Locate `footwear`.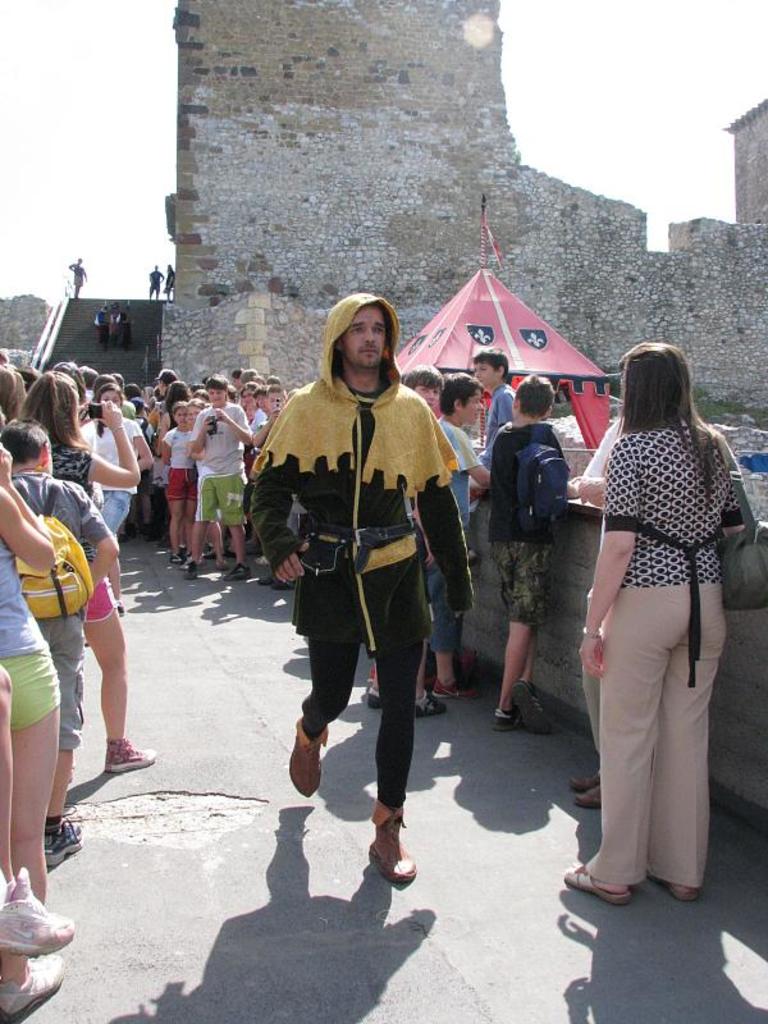
Bounding box: x1=573 y1=769 x2=607 y2=788.
